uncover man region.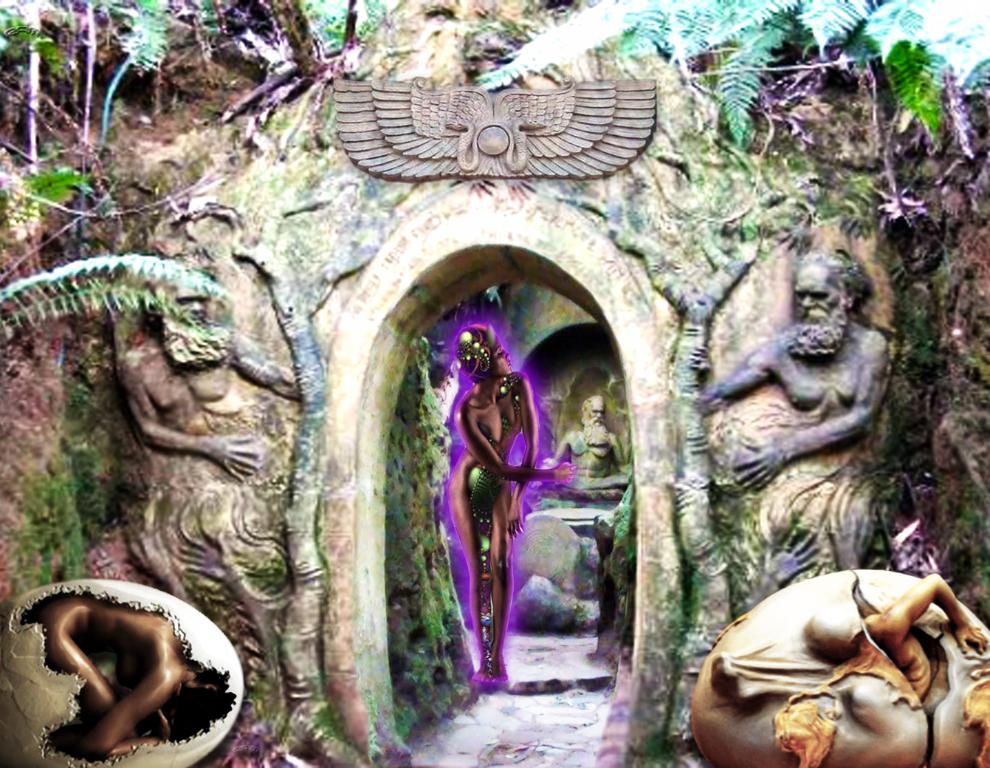
Uncovered: (662,210,918,597).
